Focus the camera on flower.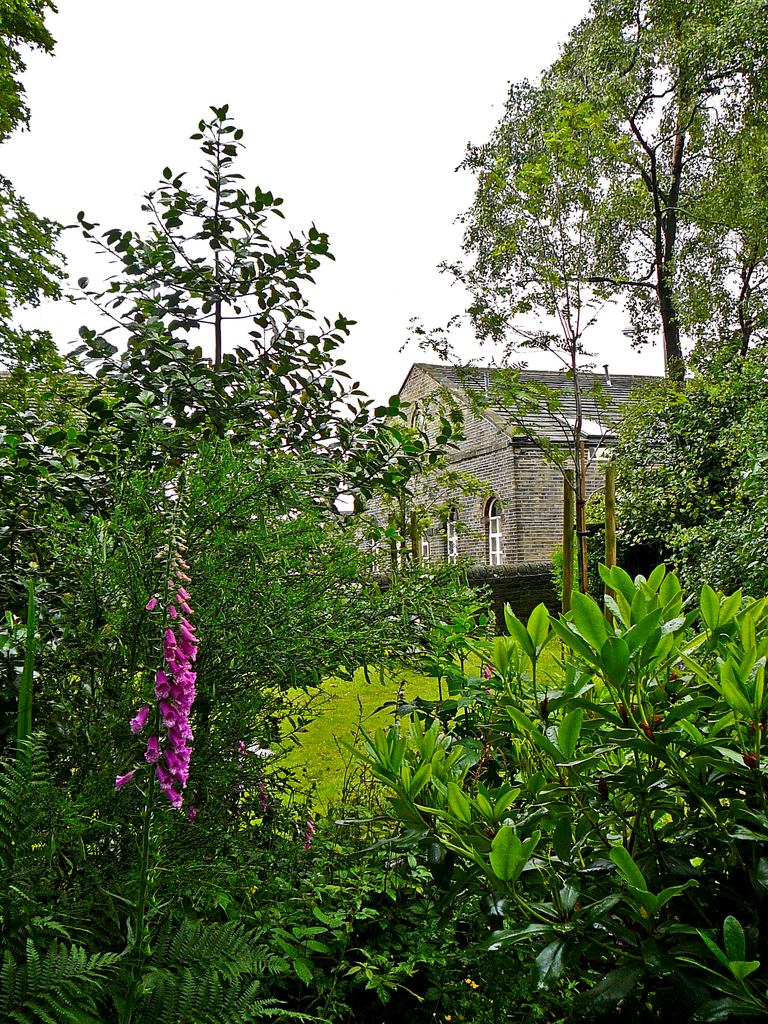
Focus region: {"x1": 160, "y1": 702, "x2": 174, "y2": 730}.
